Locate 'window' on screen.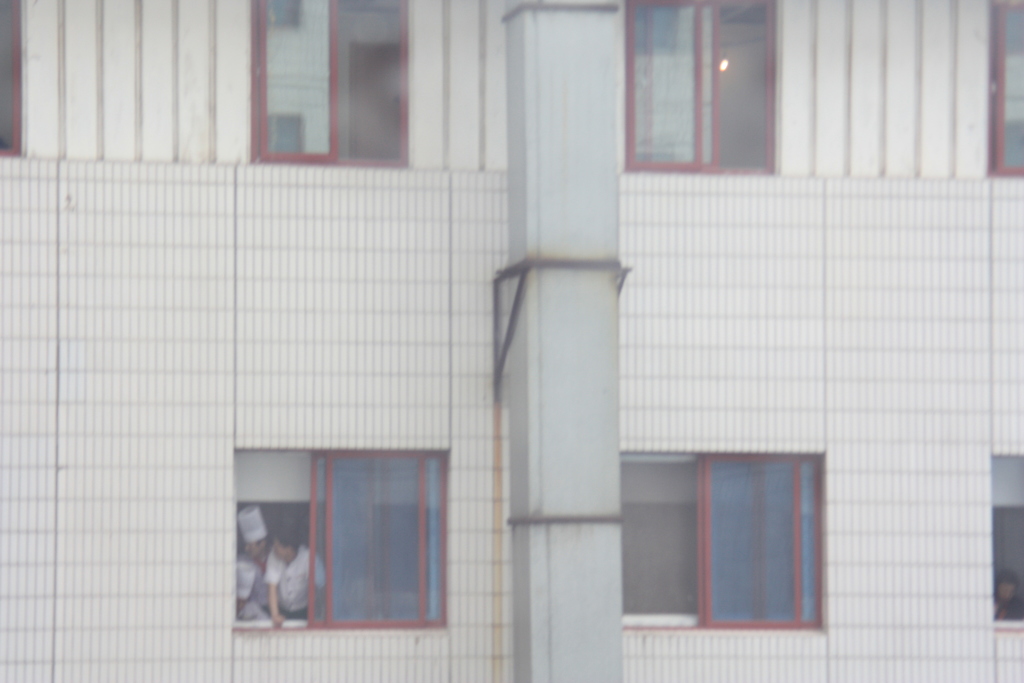
On screen at select_region(1, 0, 20, 156).
